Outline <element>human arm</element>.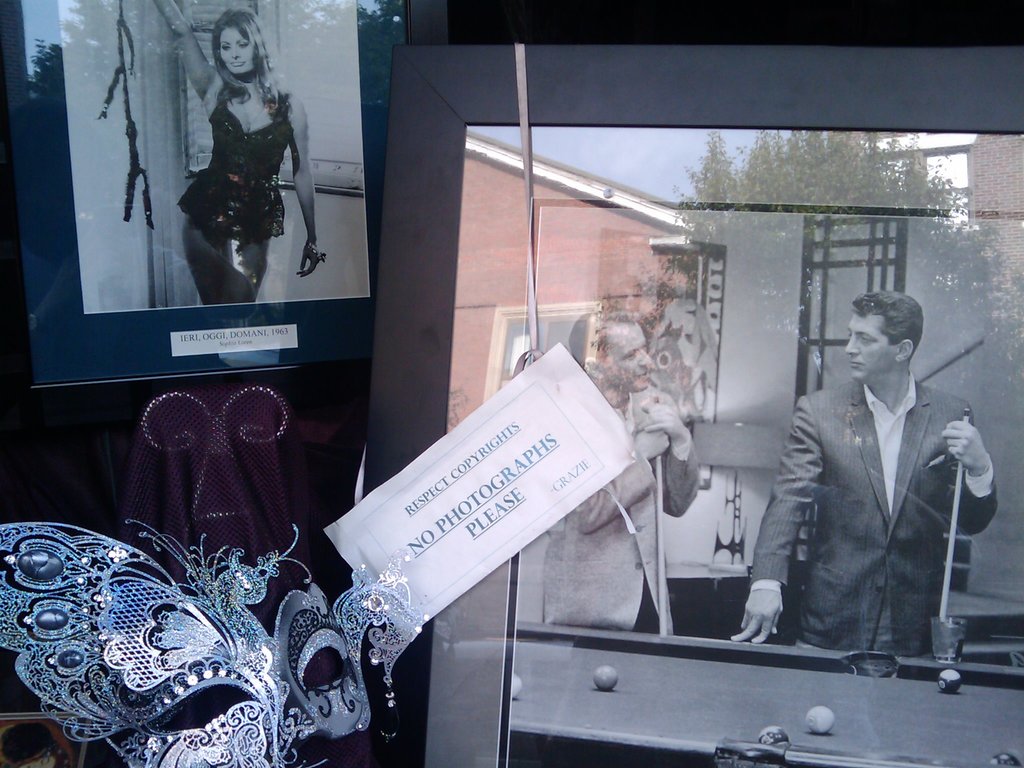
Outline: (731, 390, 816, 646).
